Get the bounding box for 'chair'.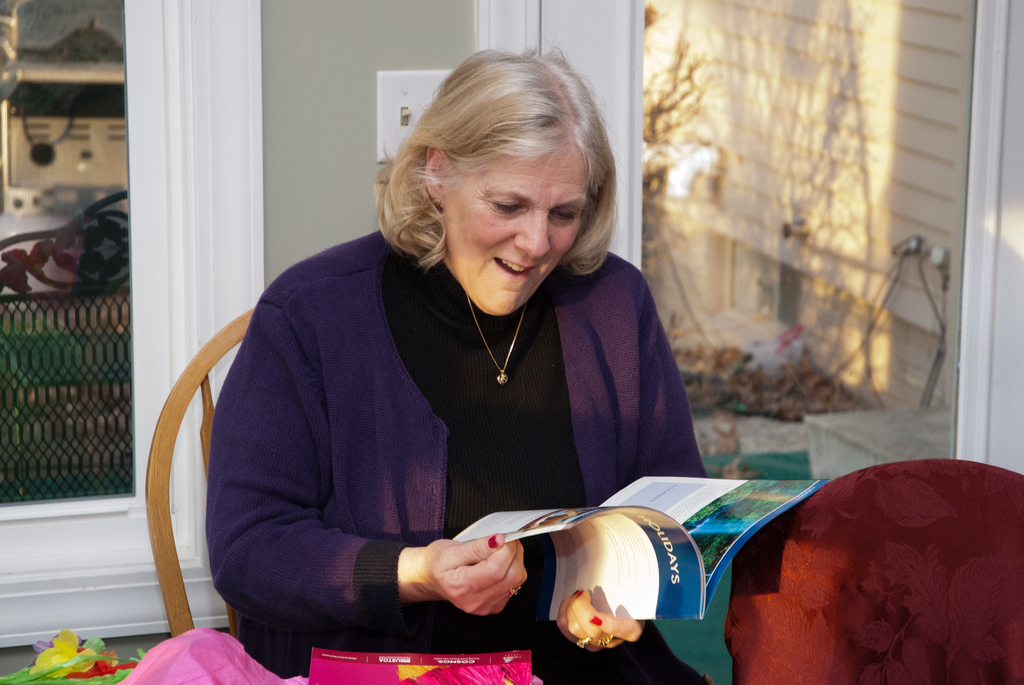
<region>721, 463, 1023, 684</region>.
